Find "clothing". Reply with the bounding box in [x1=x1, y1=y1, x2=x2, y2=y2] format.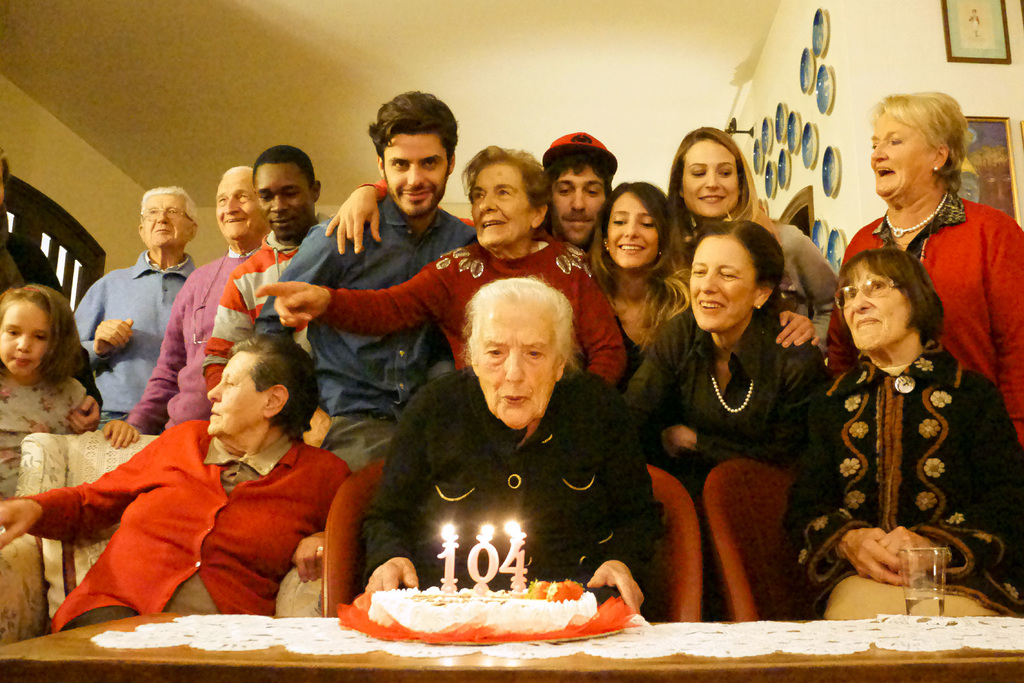
[x1=826, y1=194, x2=1023, y2=439].
